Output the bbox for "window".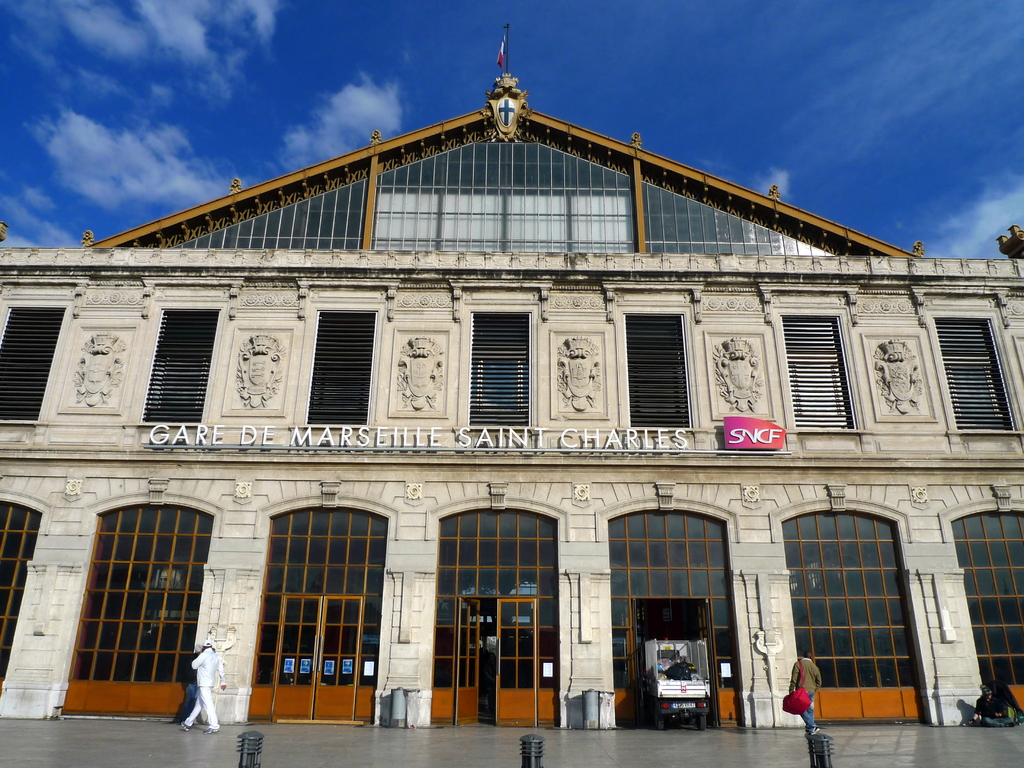
260:508:388:595.
